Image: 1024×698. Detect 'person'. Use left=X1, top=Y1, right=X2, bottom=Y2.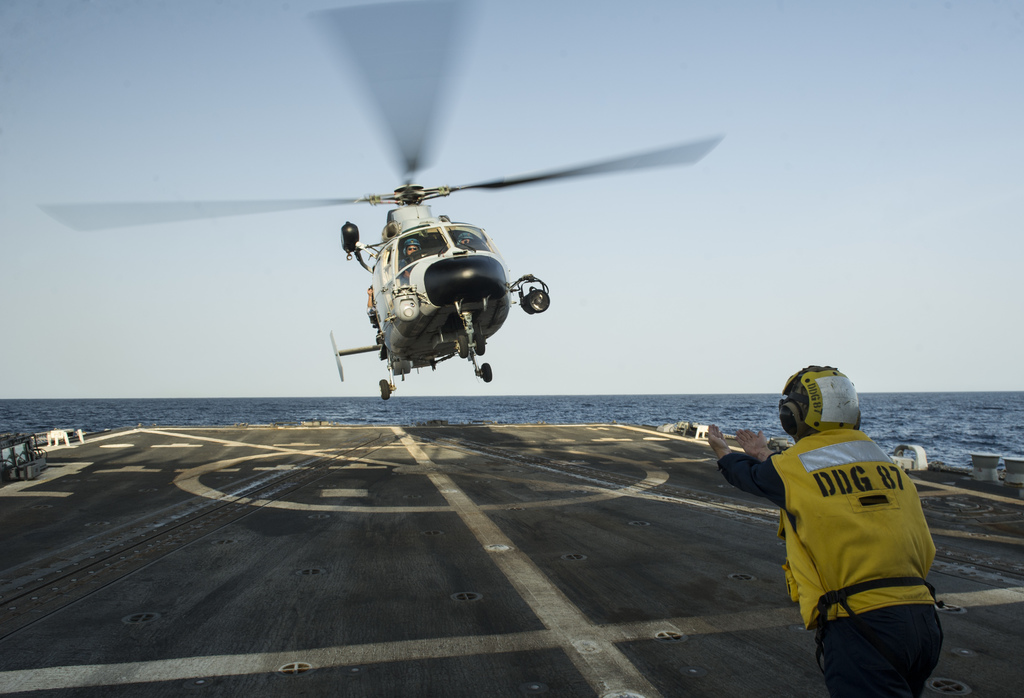
left=710, top=365, right=941, bottom=697.
